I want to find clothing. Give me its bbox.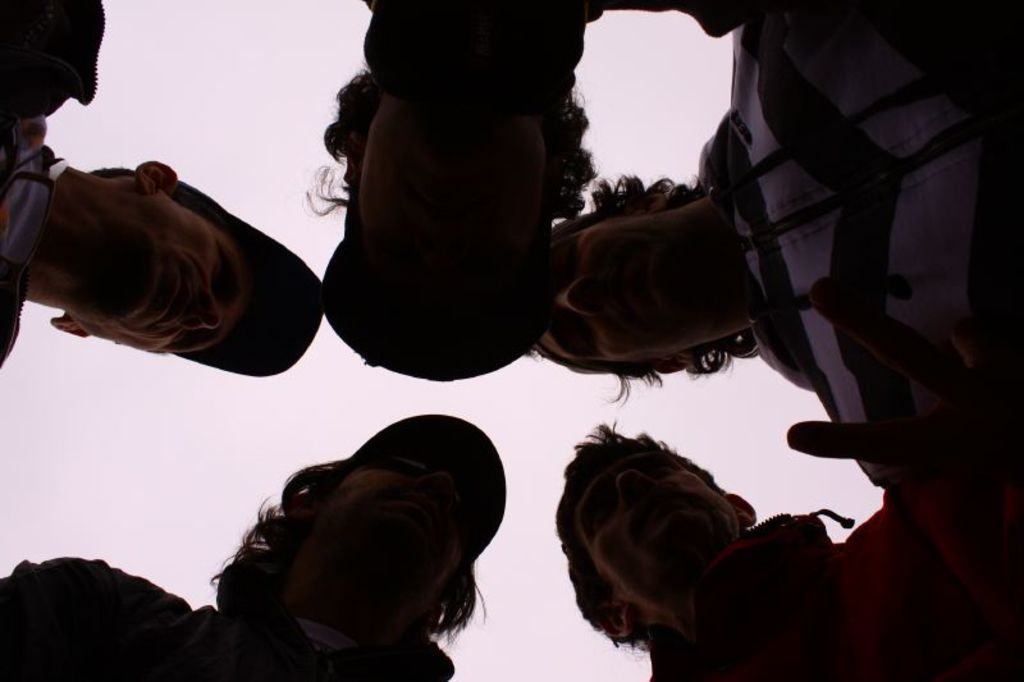
left=662, top=486, right=1020, bottom=681.
